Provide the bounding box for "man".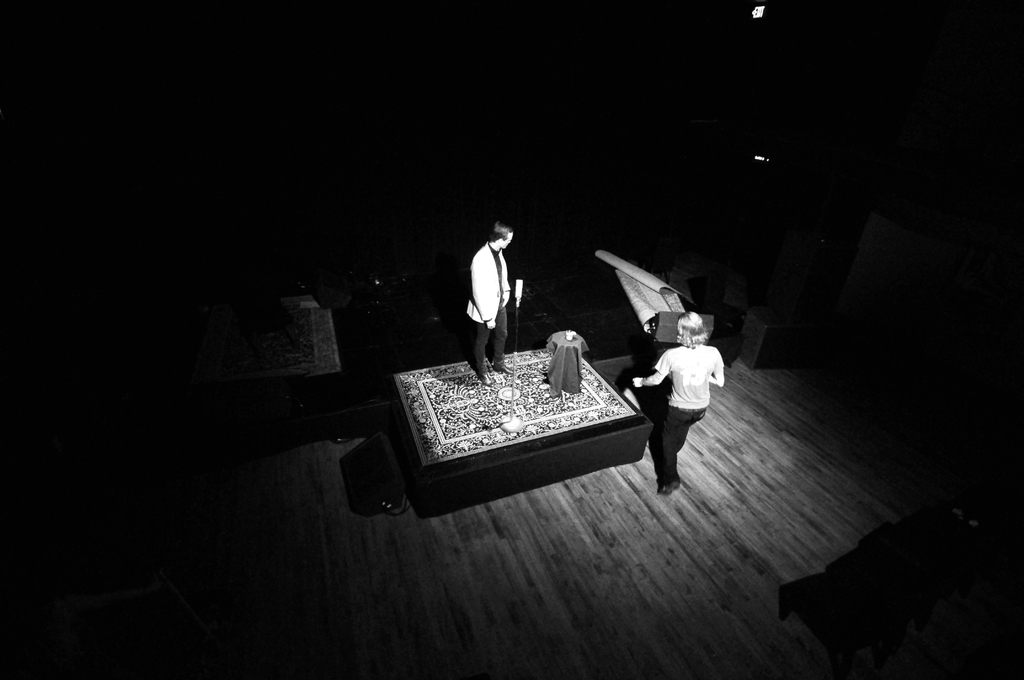
bbox(463, 218, 515, 387).
